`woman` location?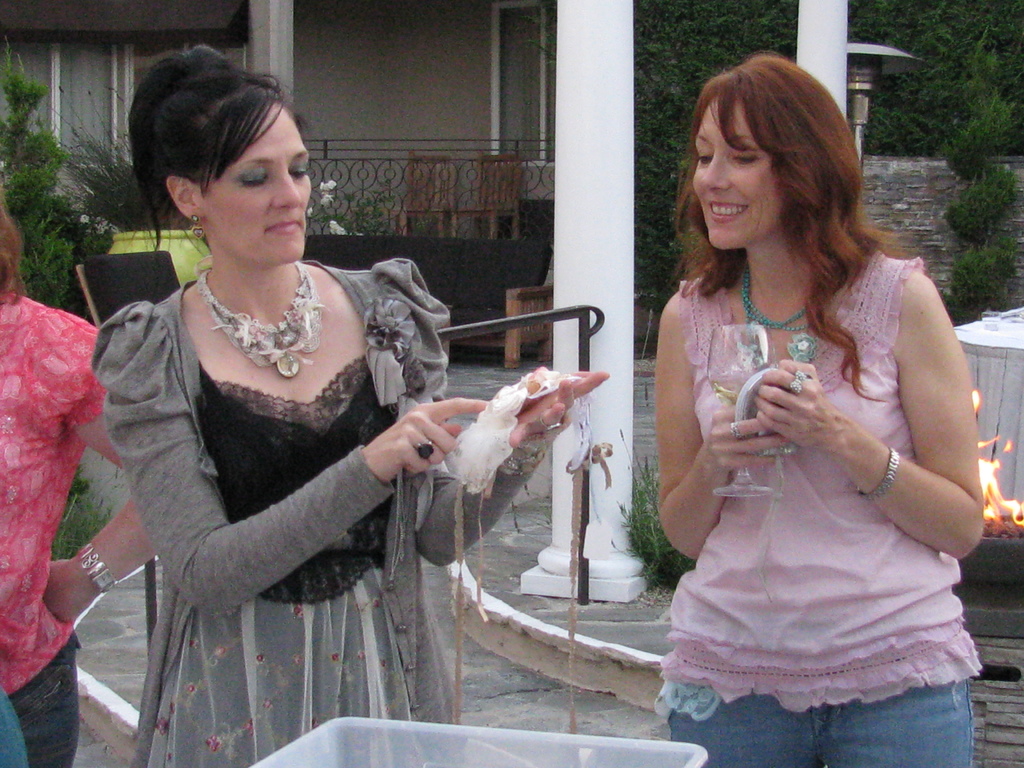
left=0, top=188, right=172, bottom=767
